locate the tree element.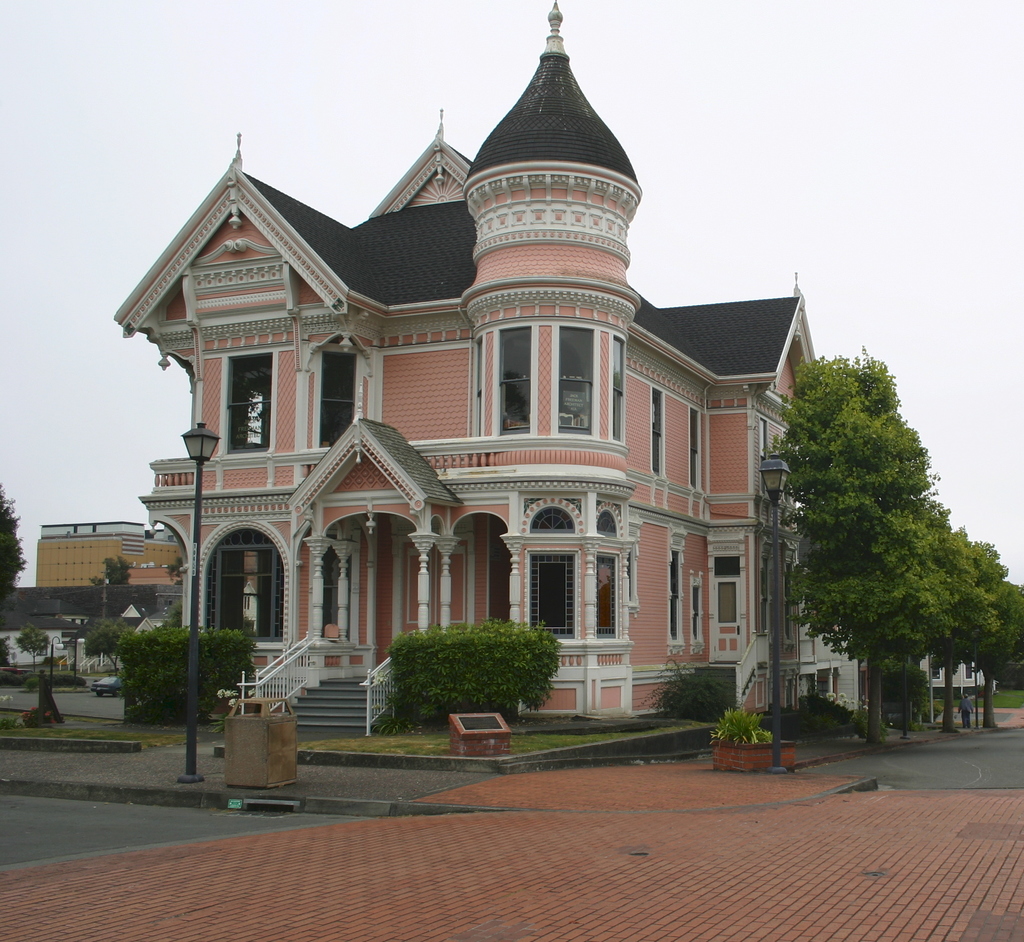
Element bbox: BBox(164, 555, 182, 587).
